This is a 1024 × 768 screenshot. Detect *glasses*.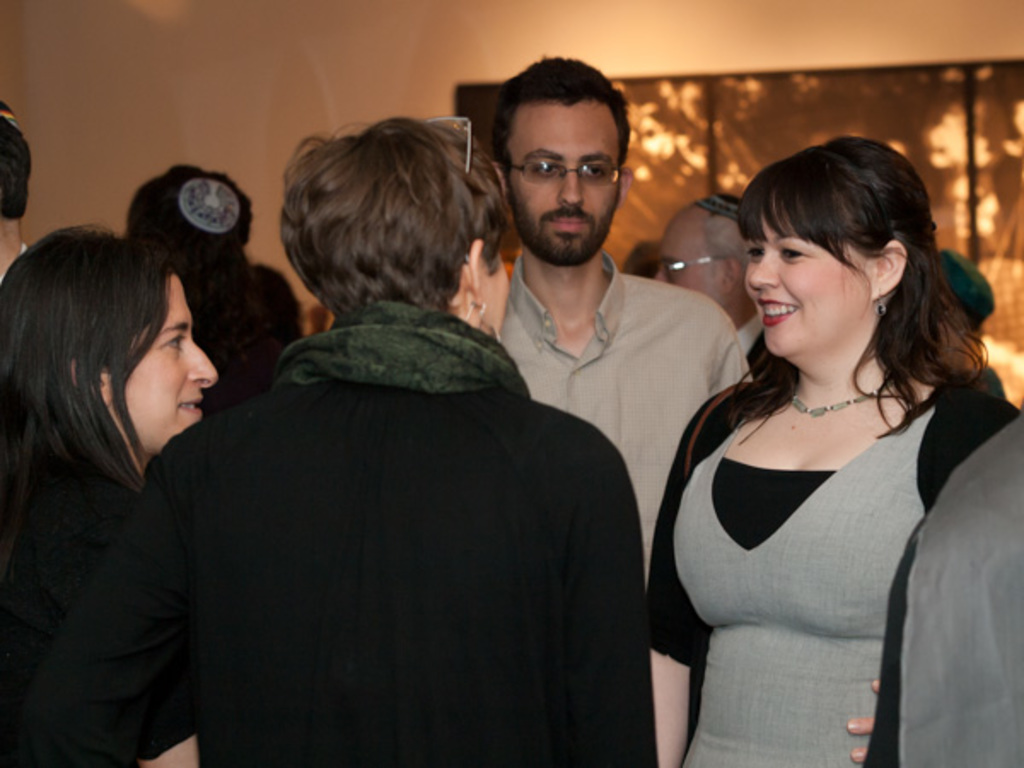
select_region(650, 249, 741, 287).
